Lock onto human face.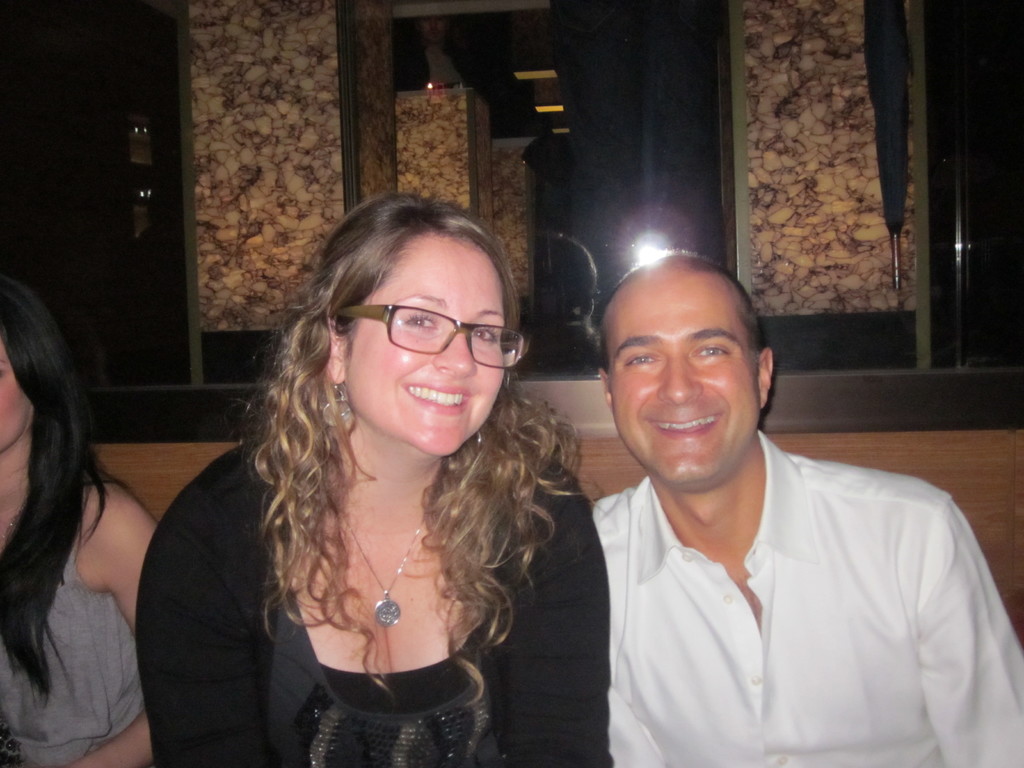
Locked: 617/270/757/481.
